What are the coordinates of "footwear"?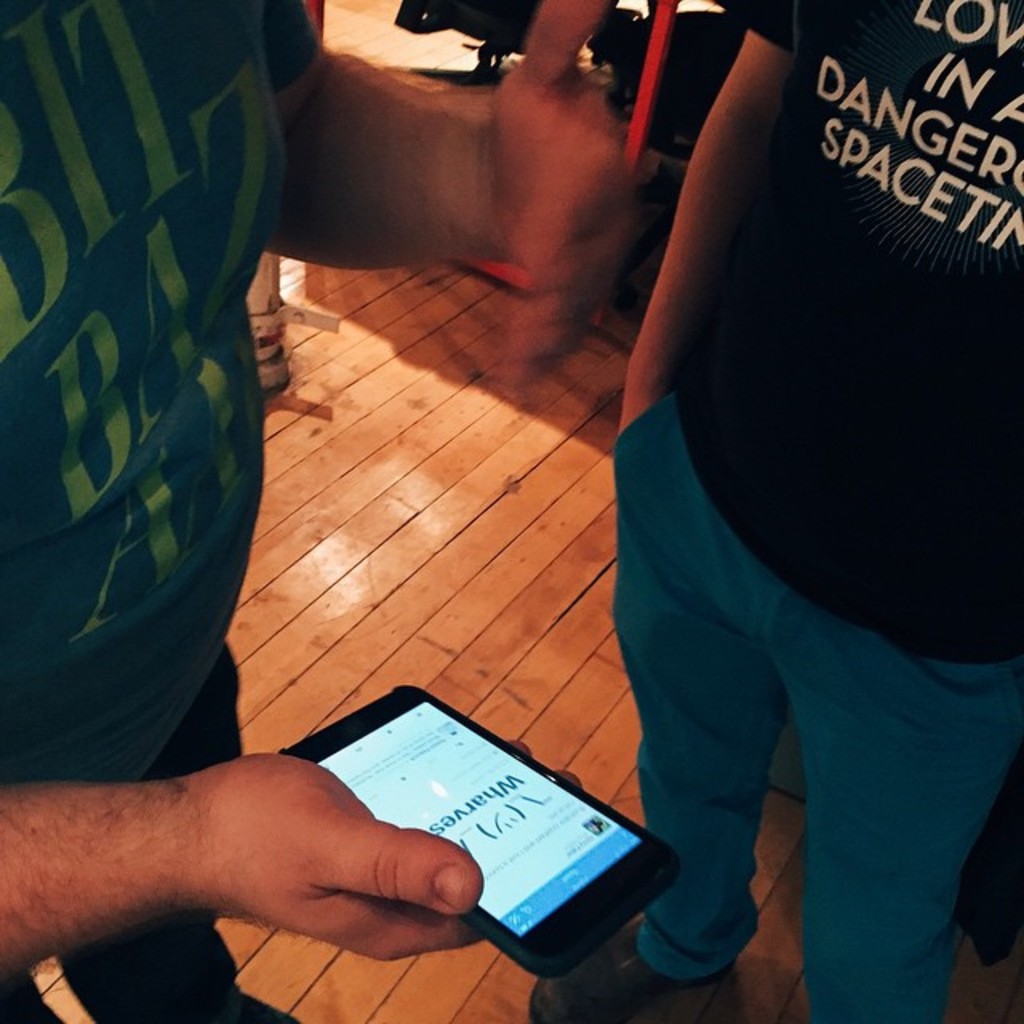
(left=246, top=291, right=338, bottom=395).
